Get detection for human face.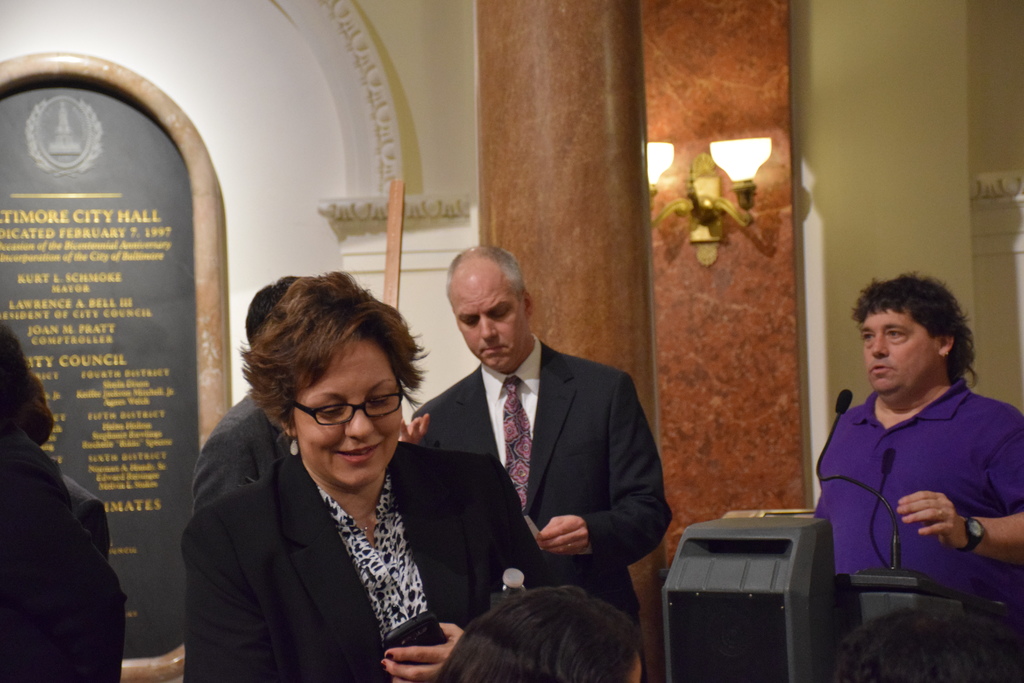
Detection: left=449, top=276, right=525, bottom=370.
